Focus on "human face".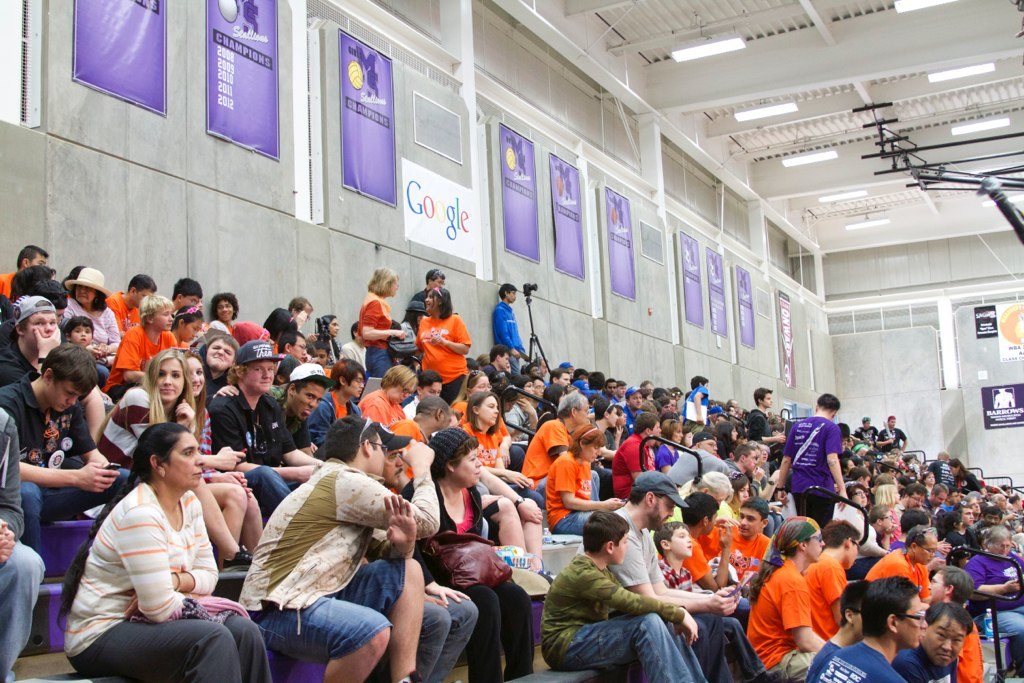
Focused at select_region(529, 367, 543, 377).
